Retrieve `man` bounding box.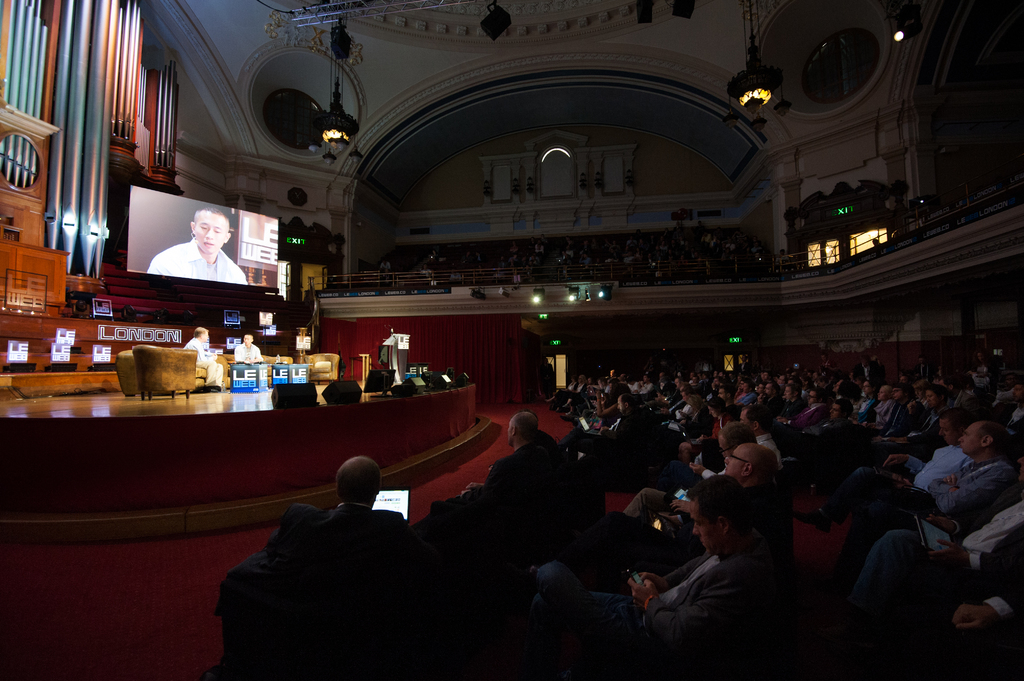
Bounding box: l=658, t=485, r=820, b=666.
